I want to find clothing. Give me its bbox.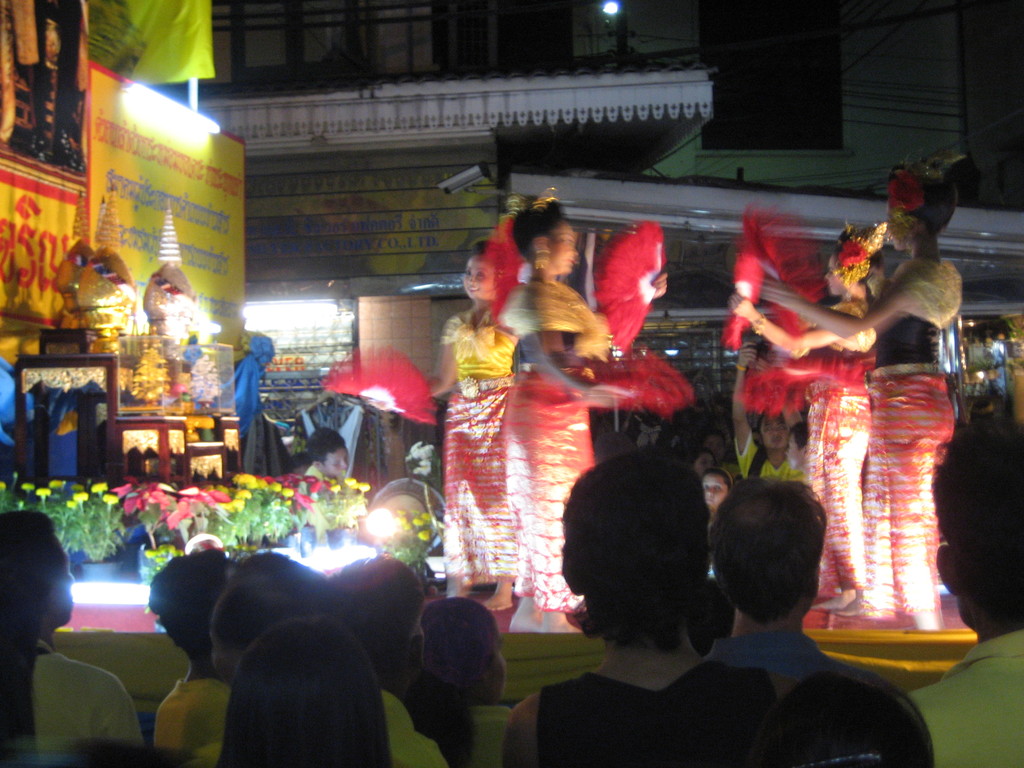
bbox=(636, 591, 915, 755).
